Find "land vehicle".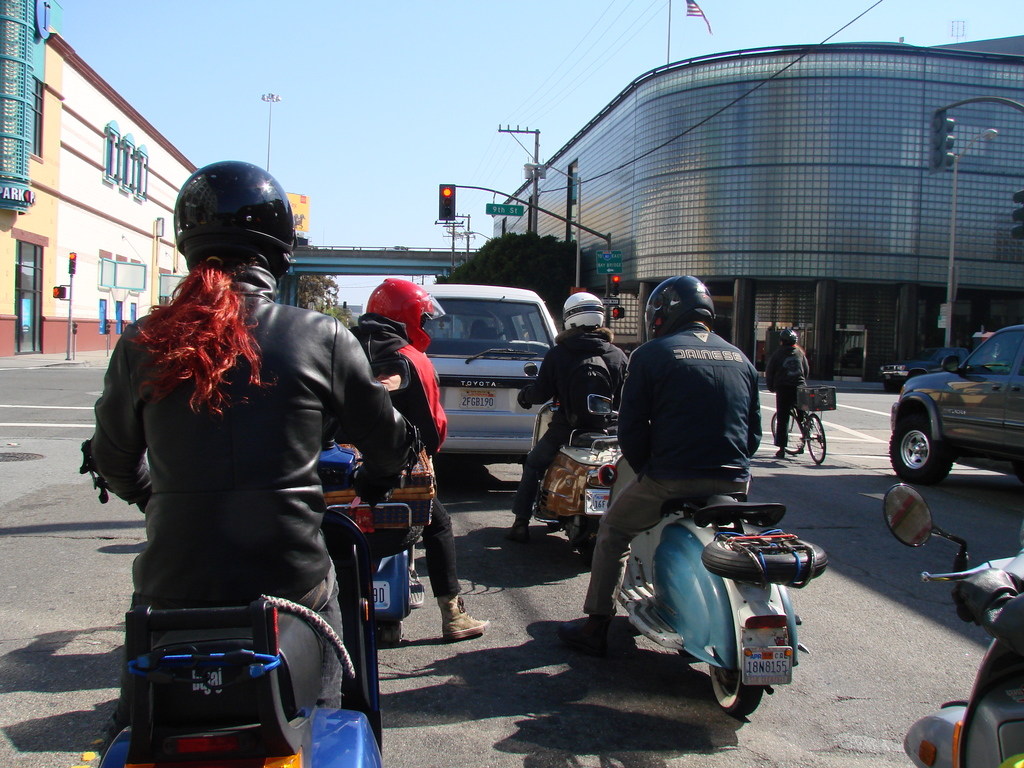
select_region(520, 364, 622, 549).
